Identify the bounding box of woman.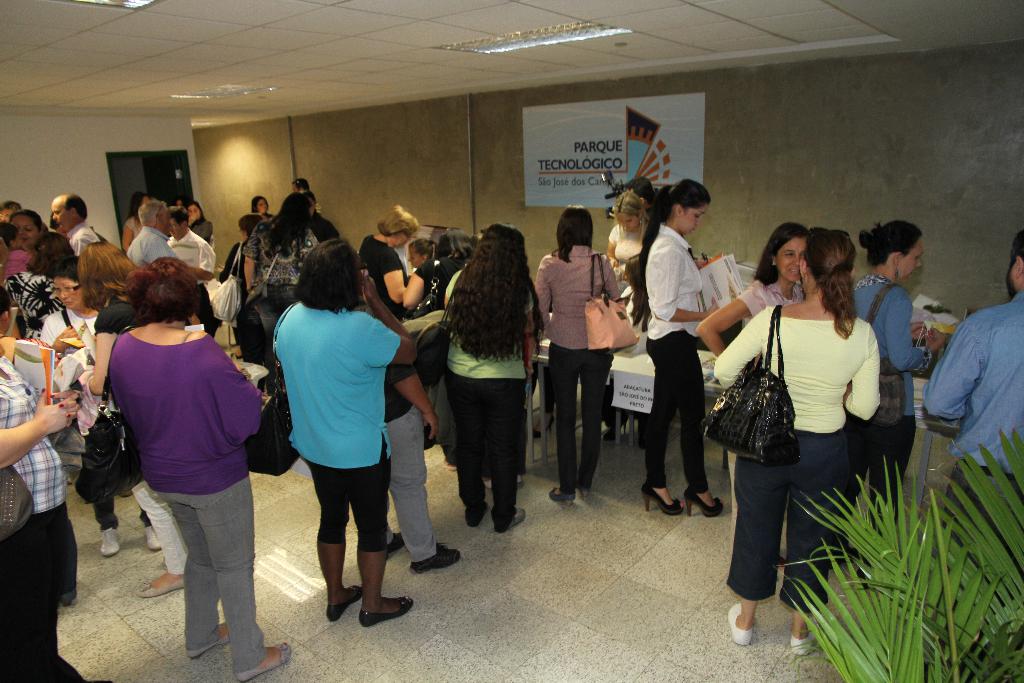
bbox=[239, 190, 321, 341].
